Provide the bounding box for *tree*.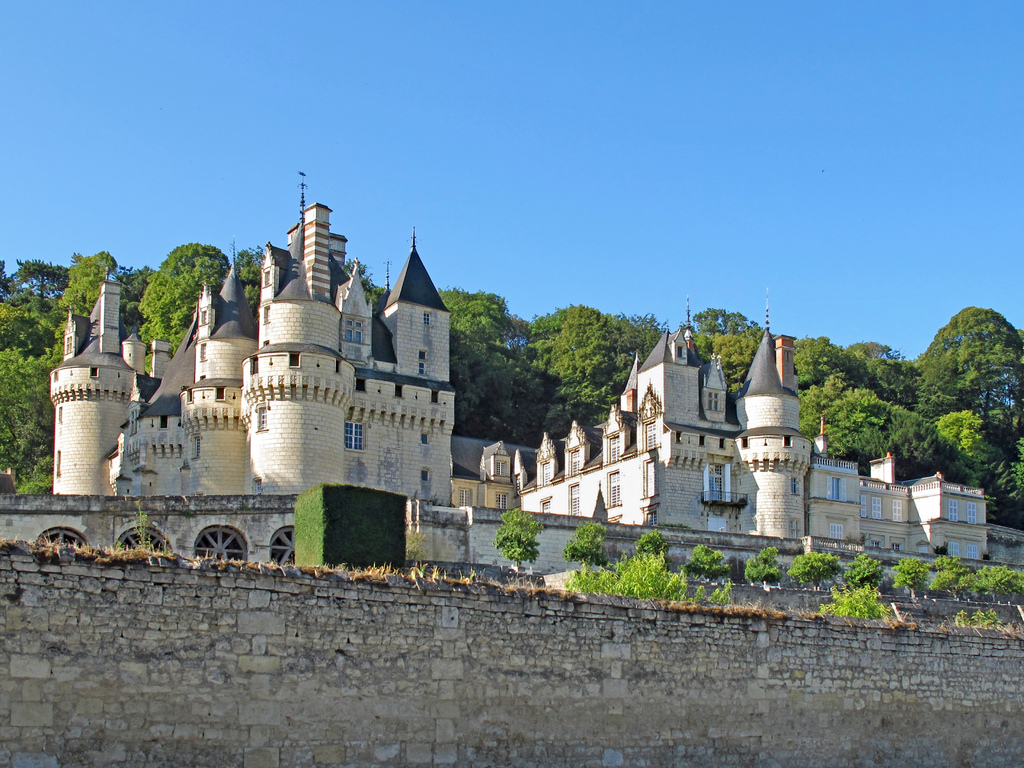
[440,289,536,435].
